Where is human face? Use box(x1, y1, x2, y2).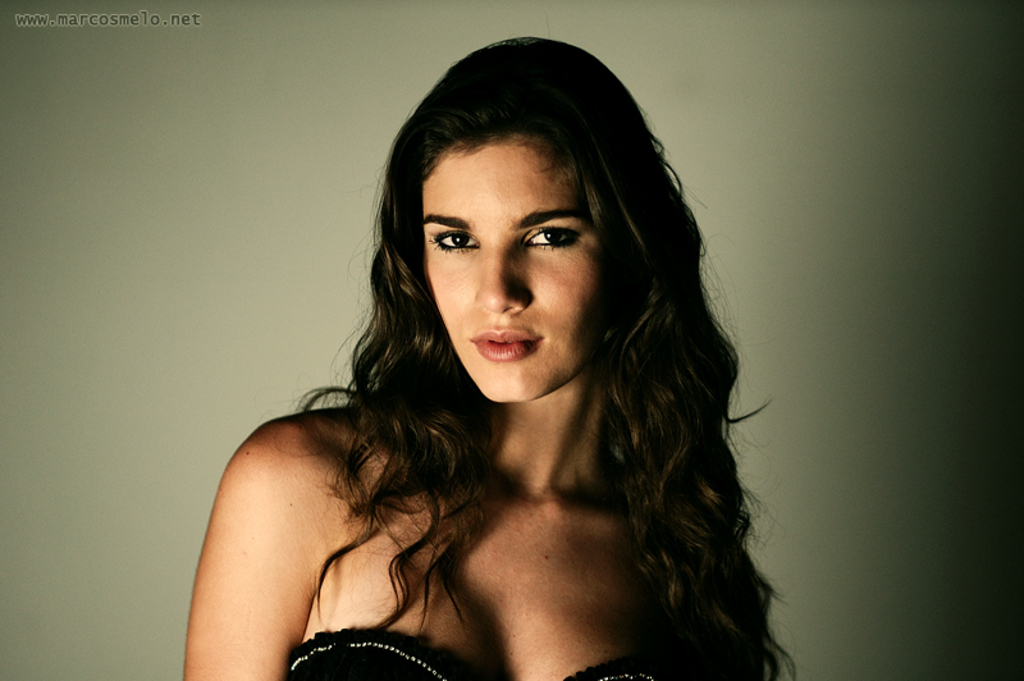
box(428, 143, 622, 403).
